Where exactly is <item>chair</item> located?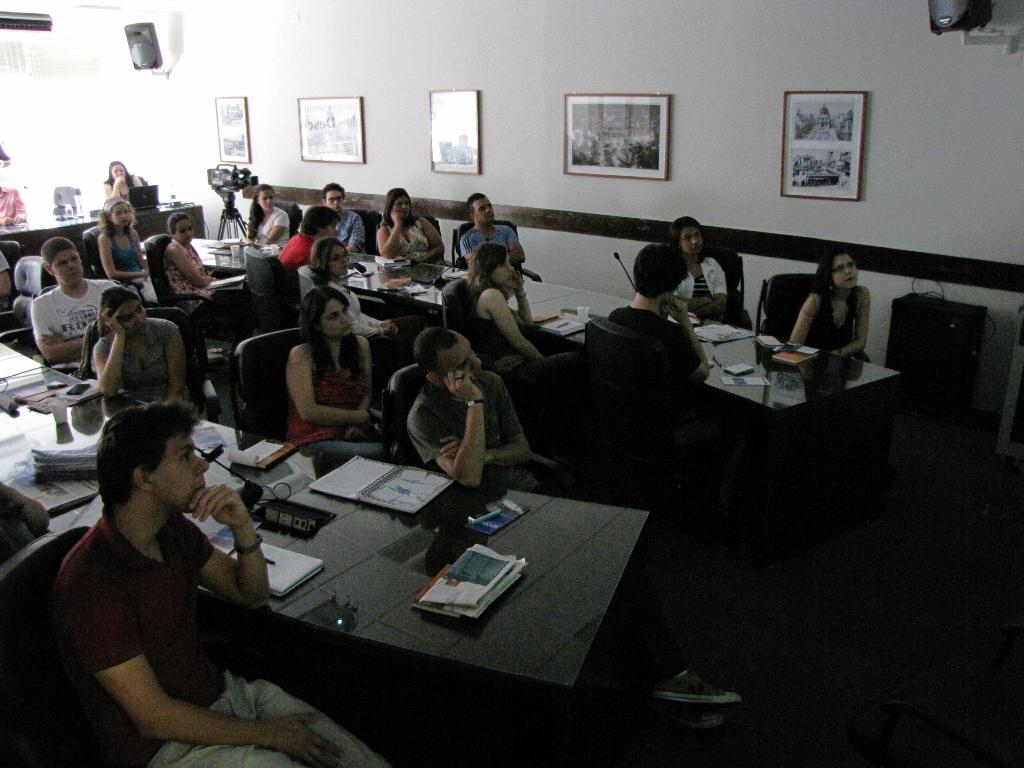
Its bounding box is Rect(83, 222, 111, 280).
